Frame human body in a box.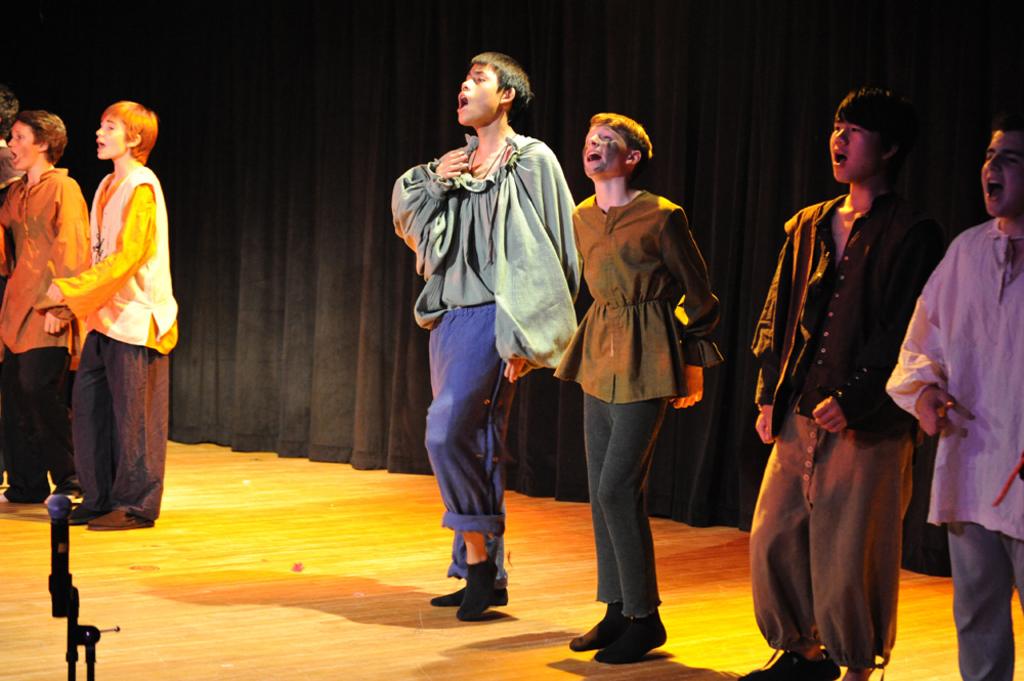
detection(567, 186, 718, 665).
